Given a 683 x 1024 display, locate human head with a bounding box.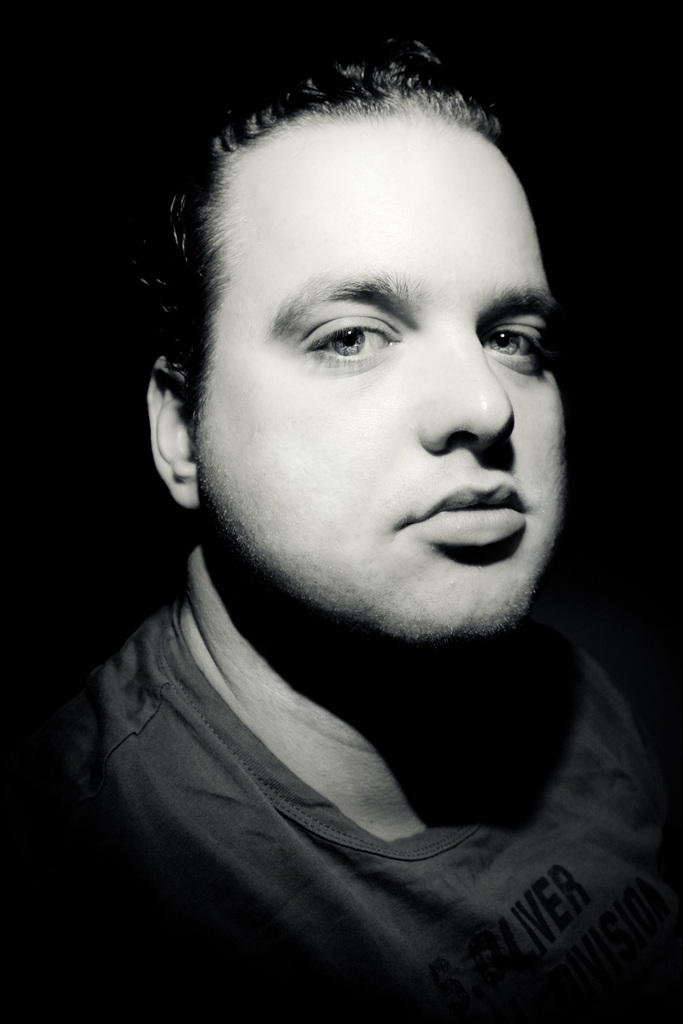
Located: left=179, top=76, right=566, bottom=577.
